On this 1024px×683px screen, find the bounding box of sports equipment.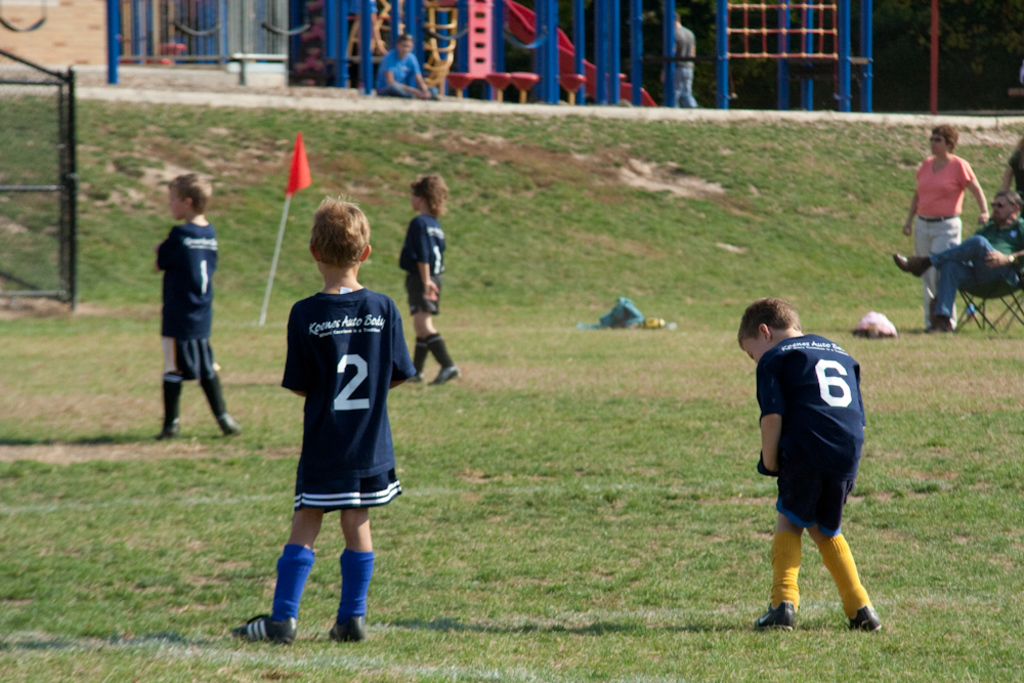
Bounding box: detection(329, 613, 368, 641).
